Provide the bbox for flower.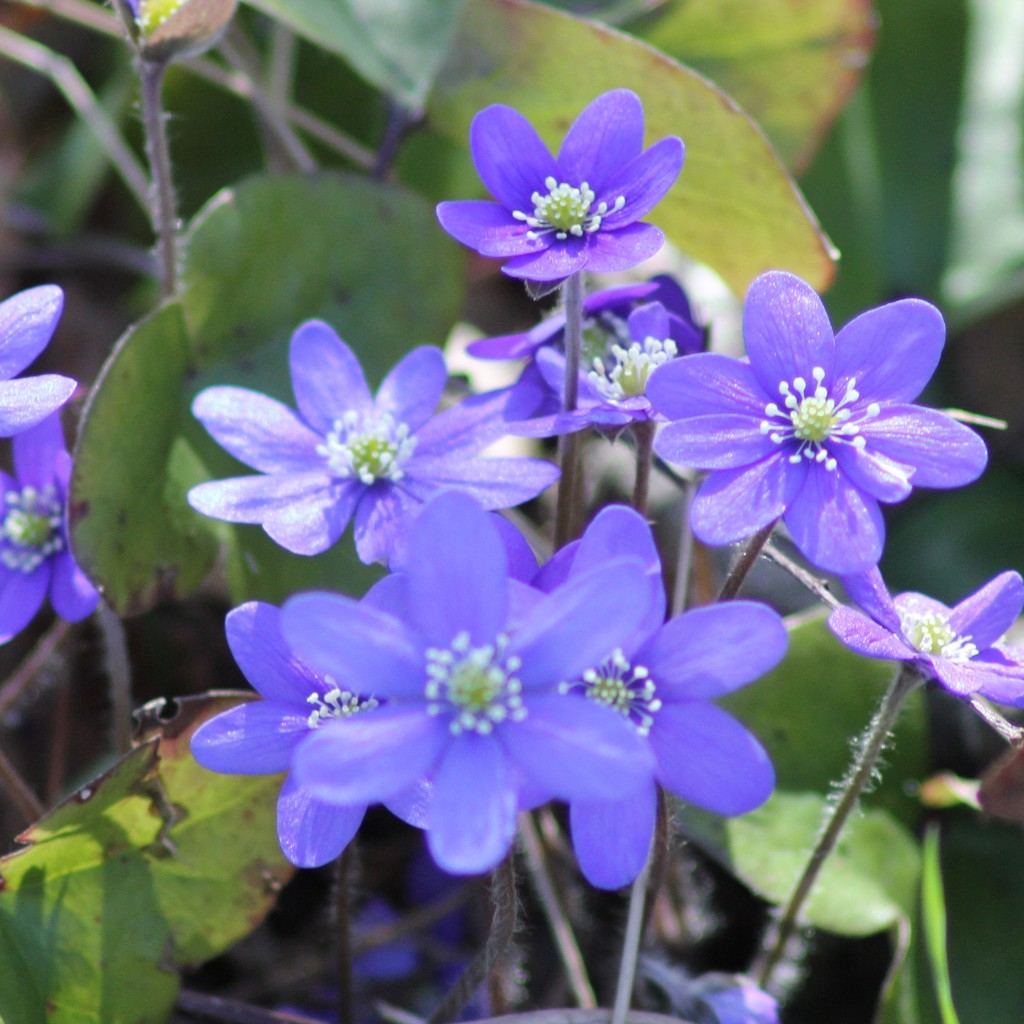
x1=282 y1=487 x2=665 y2=898.
